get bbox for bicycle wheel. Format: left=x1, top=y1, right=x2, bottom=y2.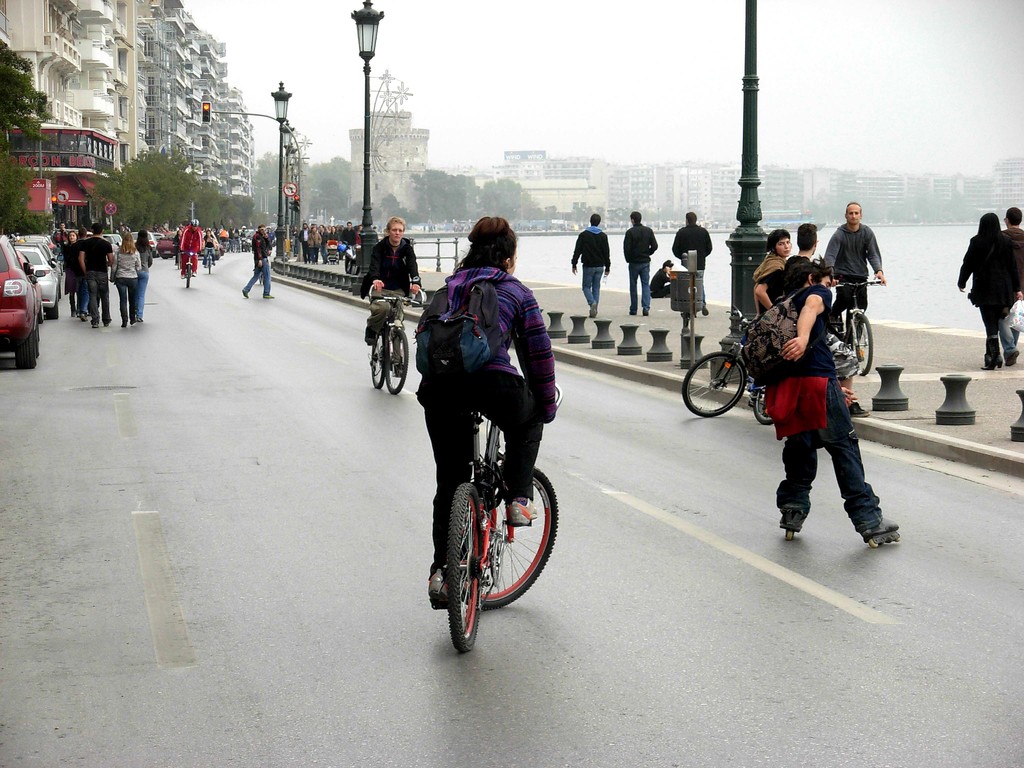
left=461, top=463, right=559, bottom=614.
